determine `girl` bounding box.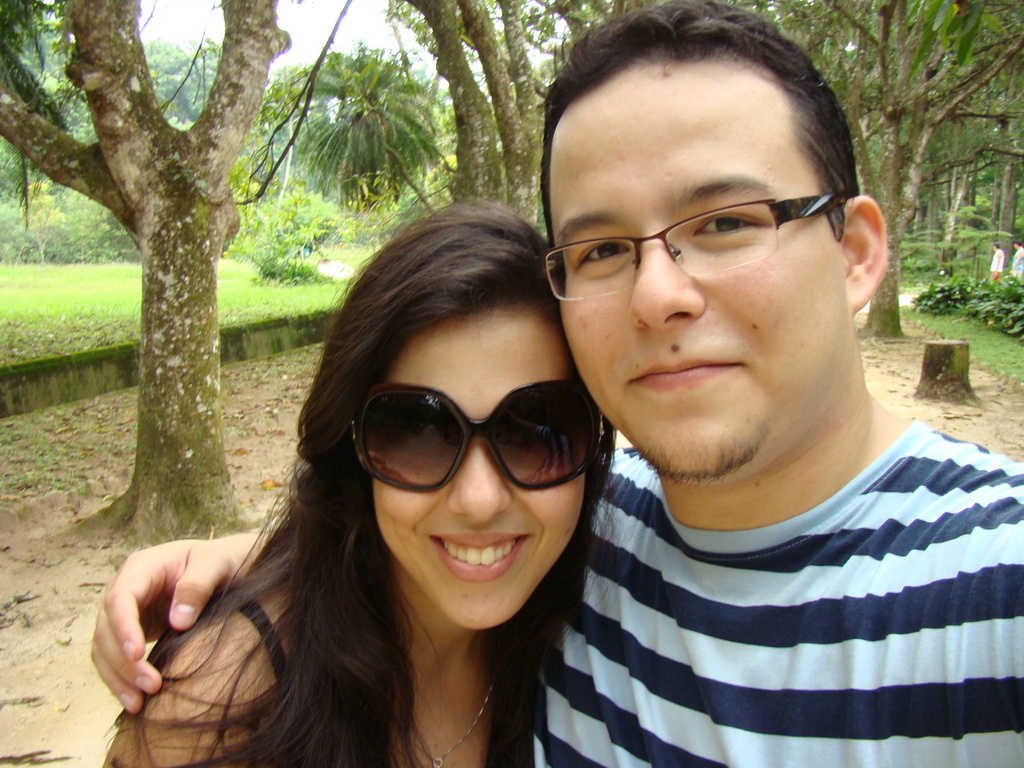
Determined: detection(99, 186, 623, 767).
